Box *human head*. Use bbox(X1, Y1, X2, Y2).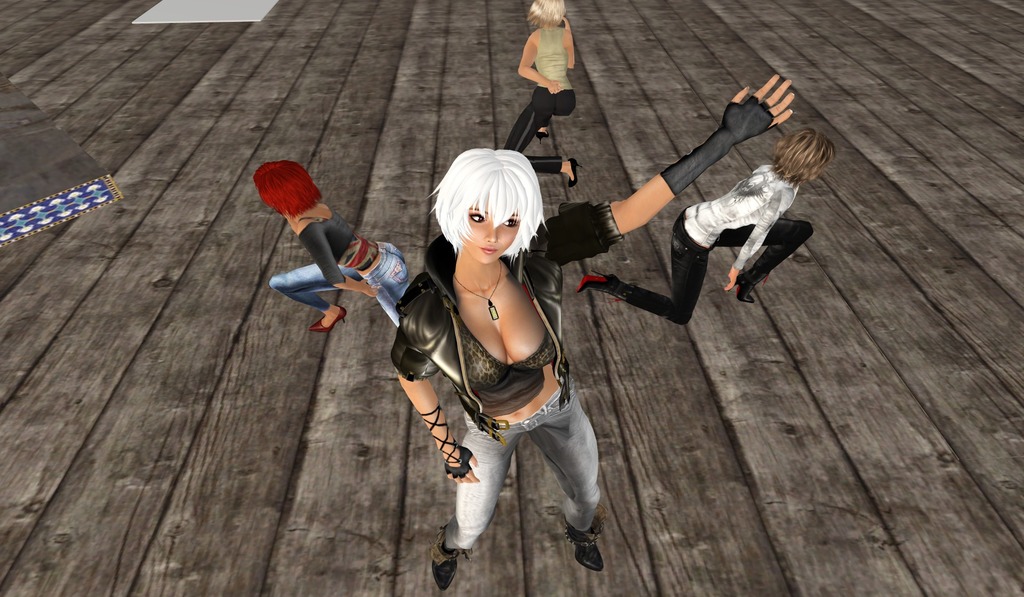
bbox(435, 141, 545, 274).
